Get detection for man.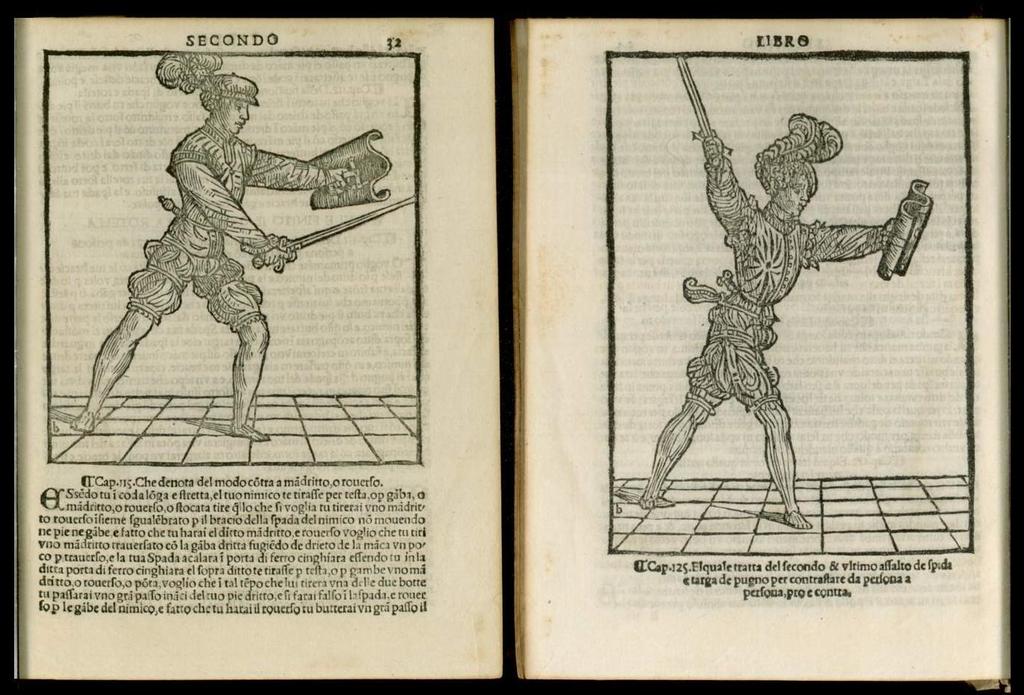
Detection: box=[86, 59, 357, 431].
